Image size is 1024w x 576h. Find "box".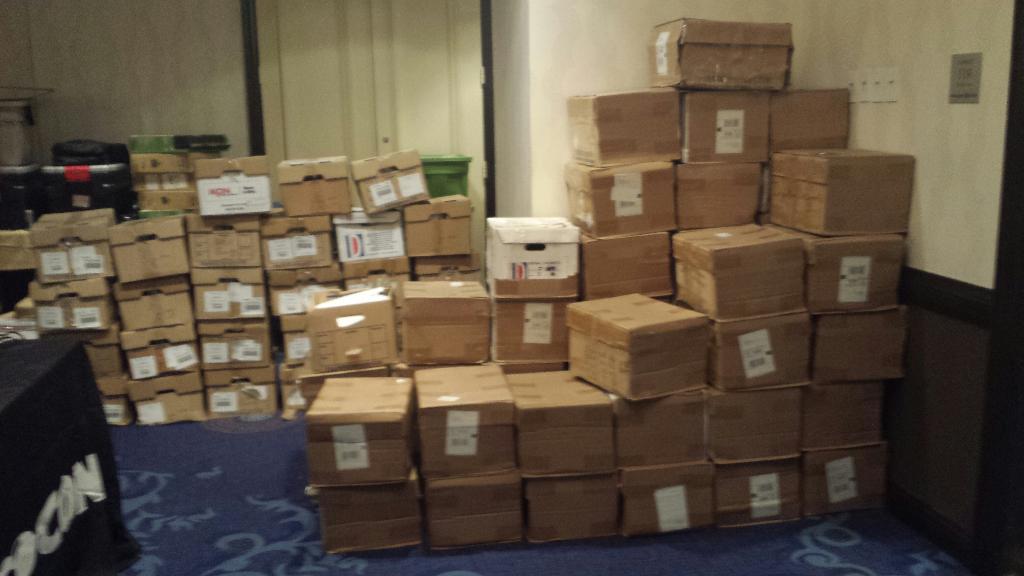
x1=420, y1=358, x2=521, y2=481.
